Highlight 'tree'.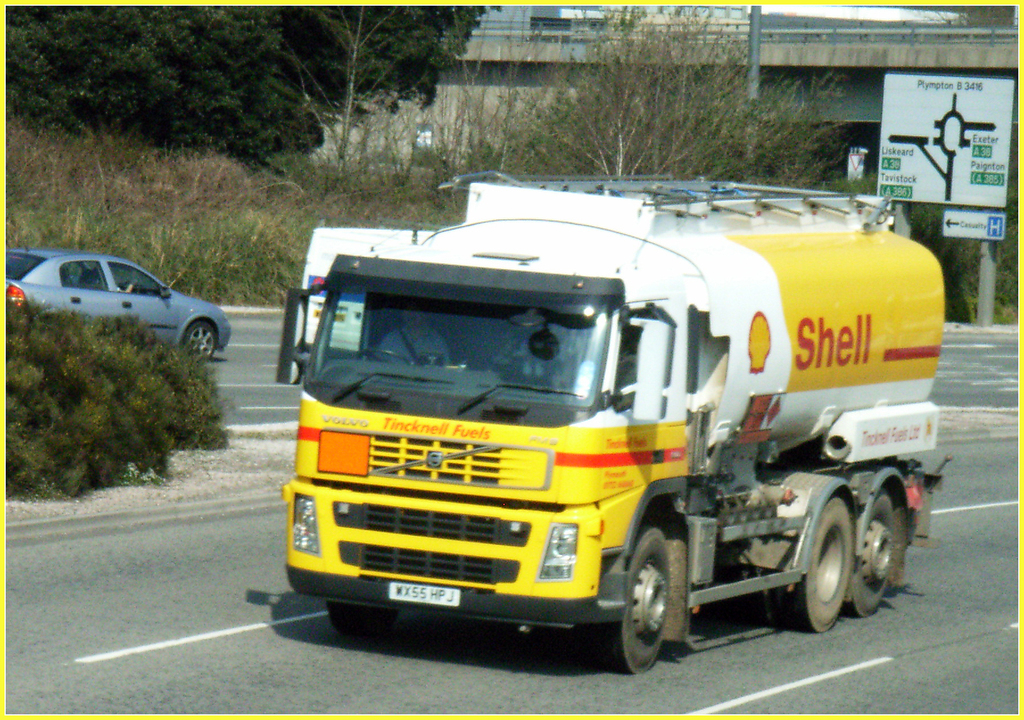
Highlighted region: 5, 0, 334, 184.
